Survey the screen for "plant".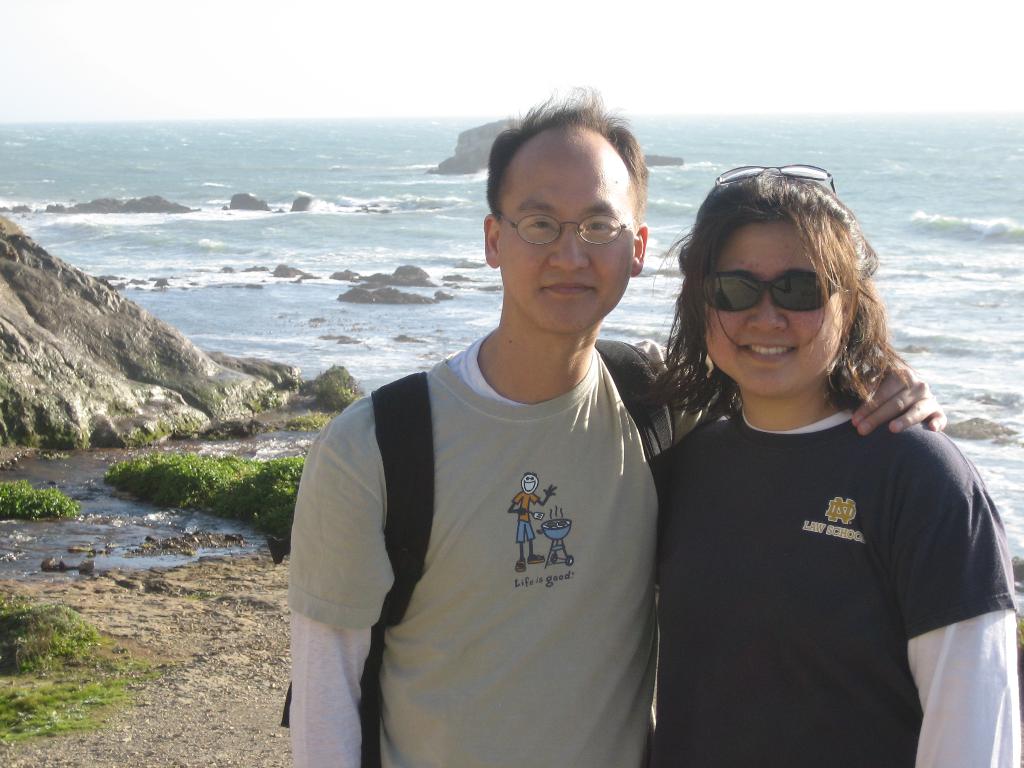
Survey found: box=[320, 358, 361, 417].
